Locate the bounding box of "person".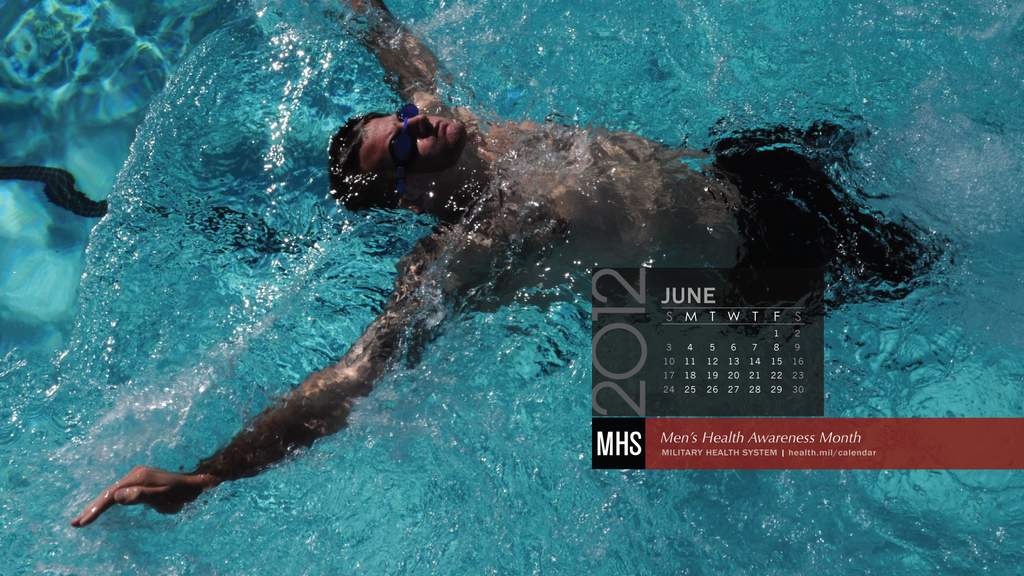
Bounding box: [left=69, top=0, right=934, bottom=530].
